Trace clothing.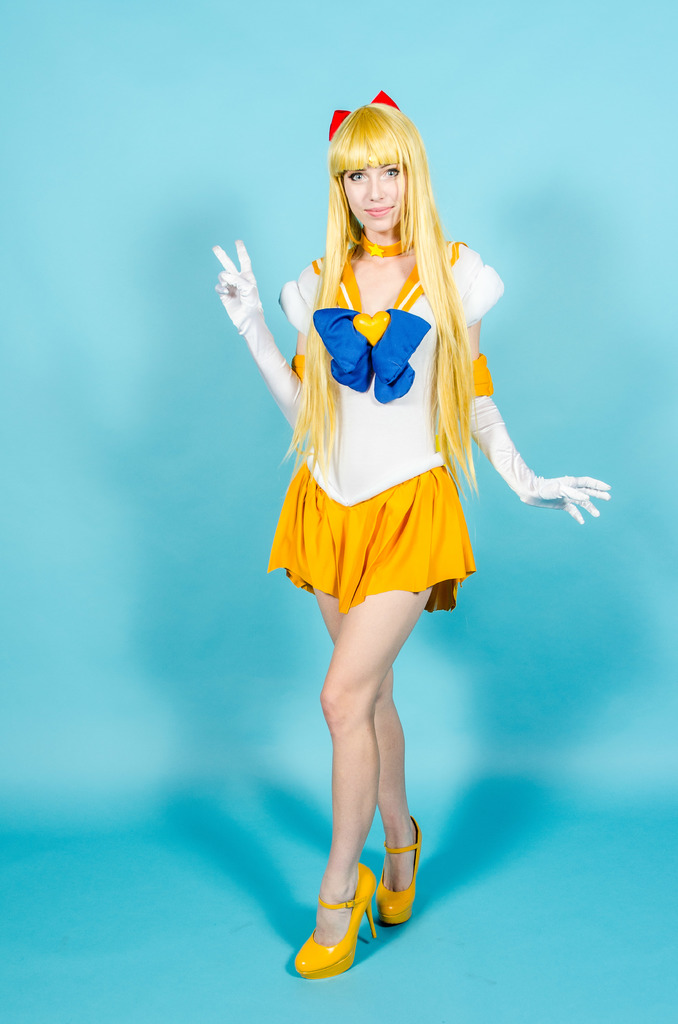
Traced to 236 275 513 598.
